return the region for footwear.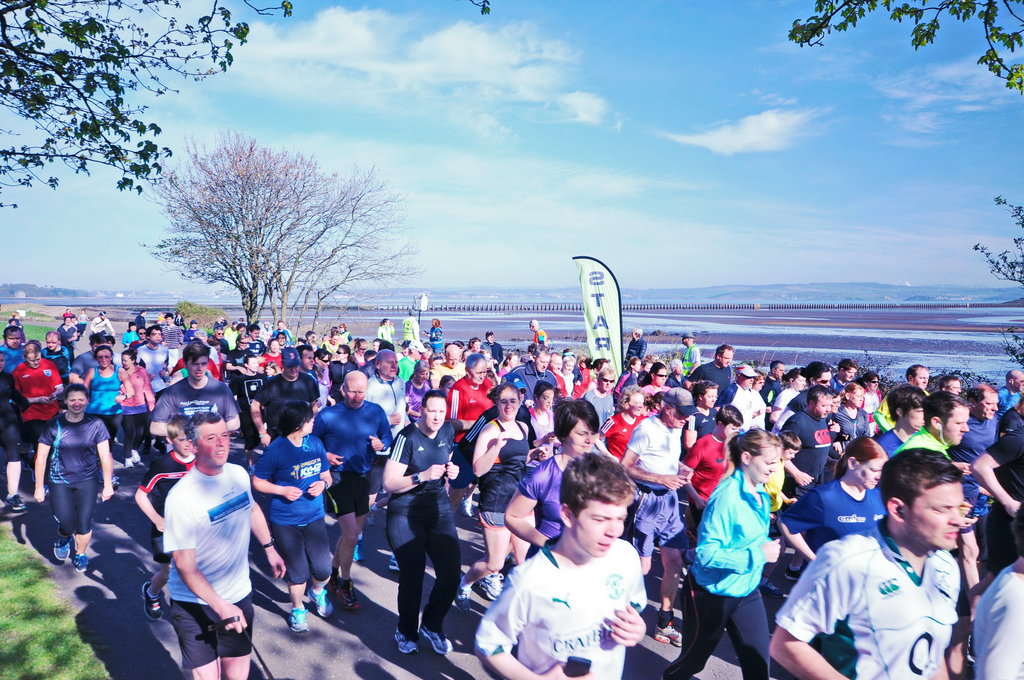
pyautogui.locateOnScreen(108, 467, 120, 487).
